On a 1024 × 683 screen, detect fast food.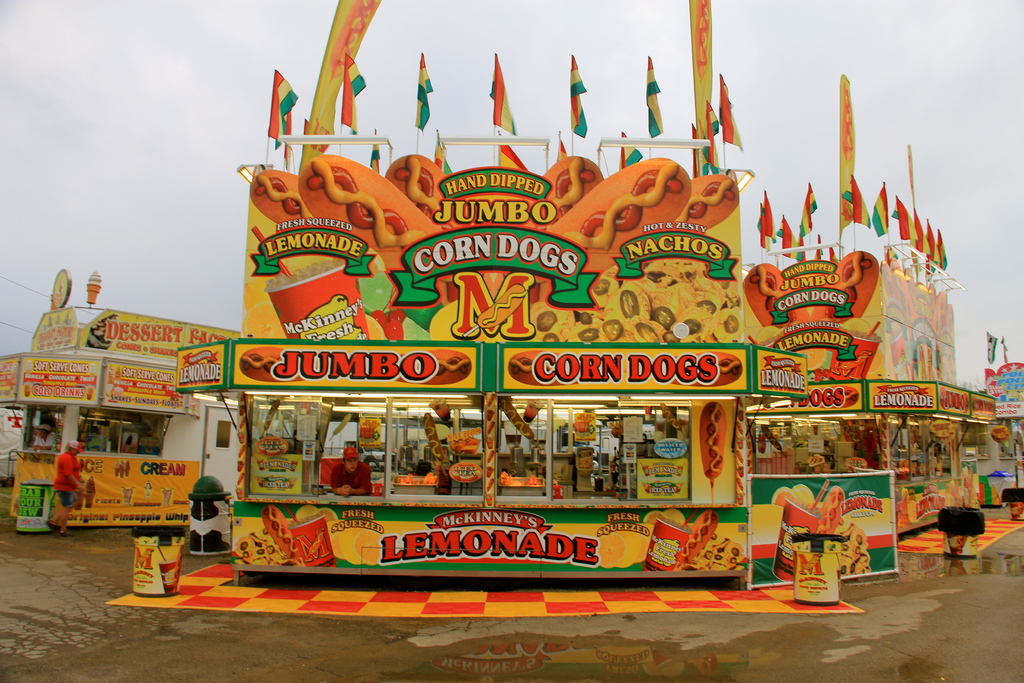
box(536, 151, 601, 233).
